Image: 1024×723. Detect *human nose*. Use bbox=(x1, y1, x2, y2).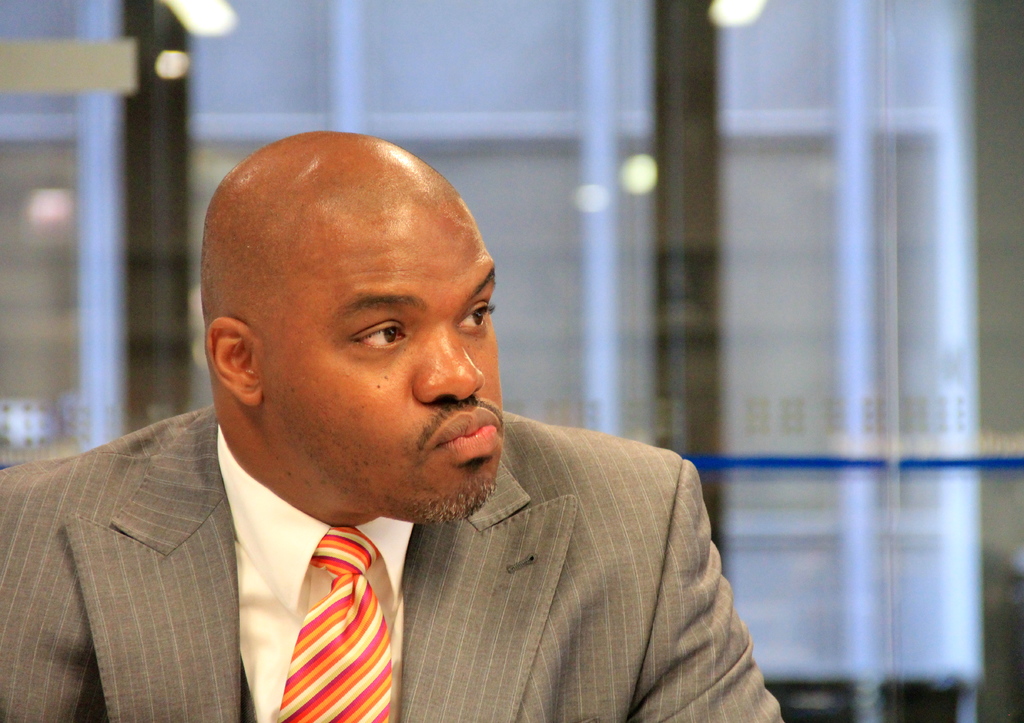
bbox=(413, 320, 489, 403).
